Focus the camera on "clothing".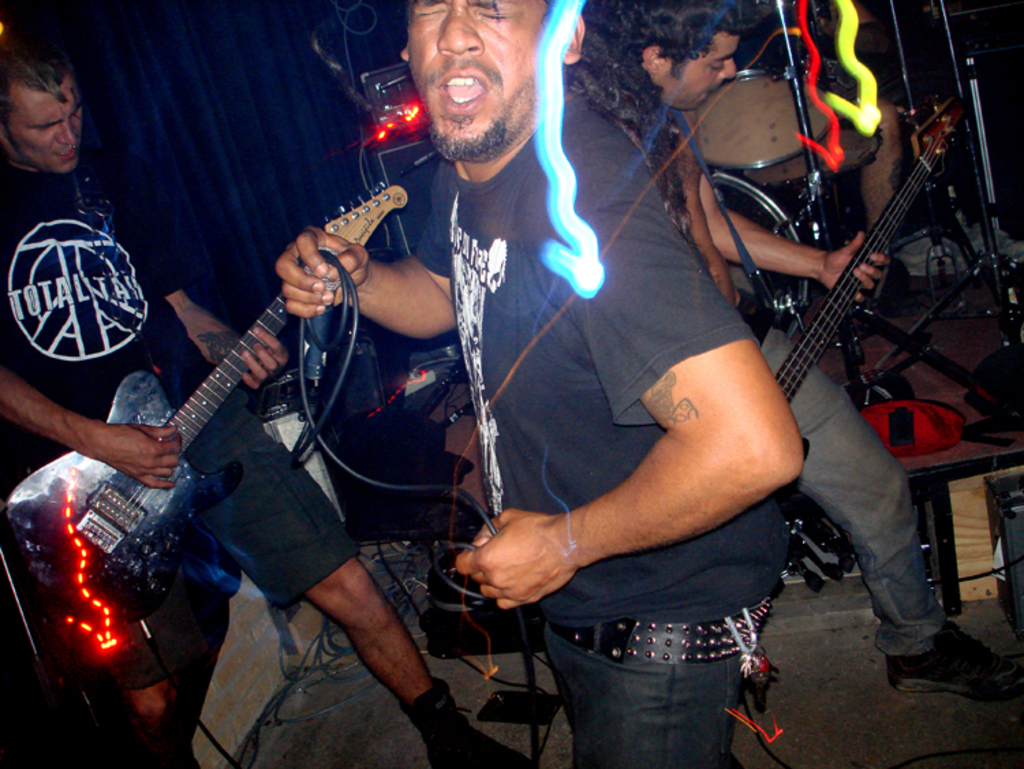
Focus region: [left=0, top=164, right=358, bottom=612].
